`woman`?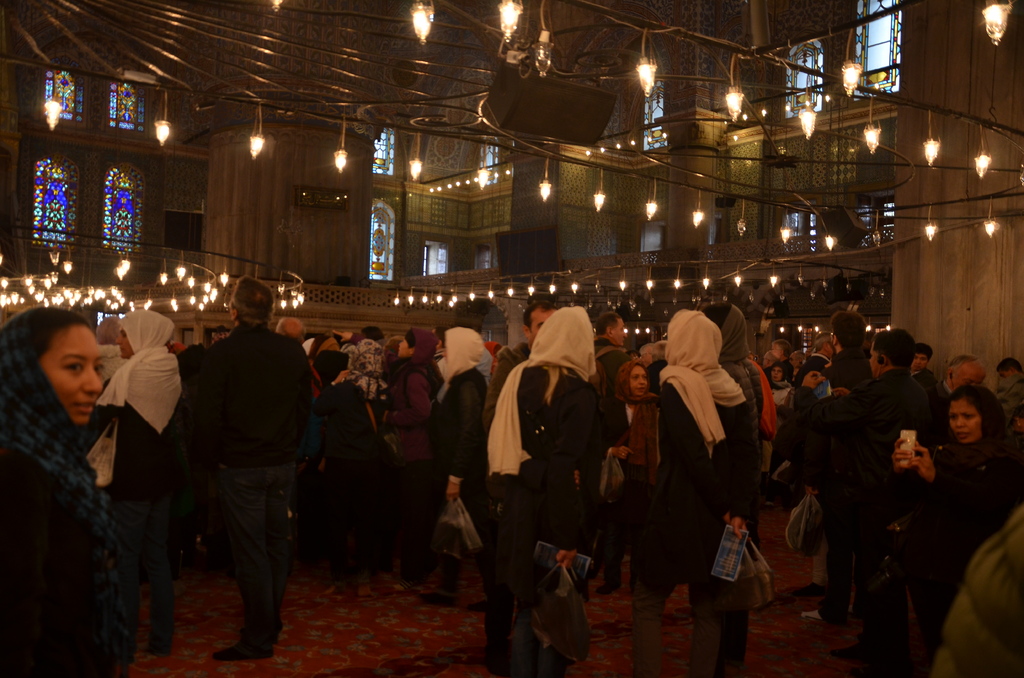
select_region(488, 300, 620, 672)
